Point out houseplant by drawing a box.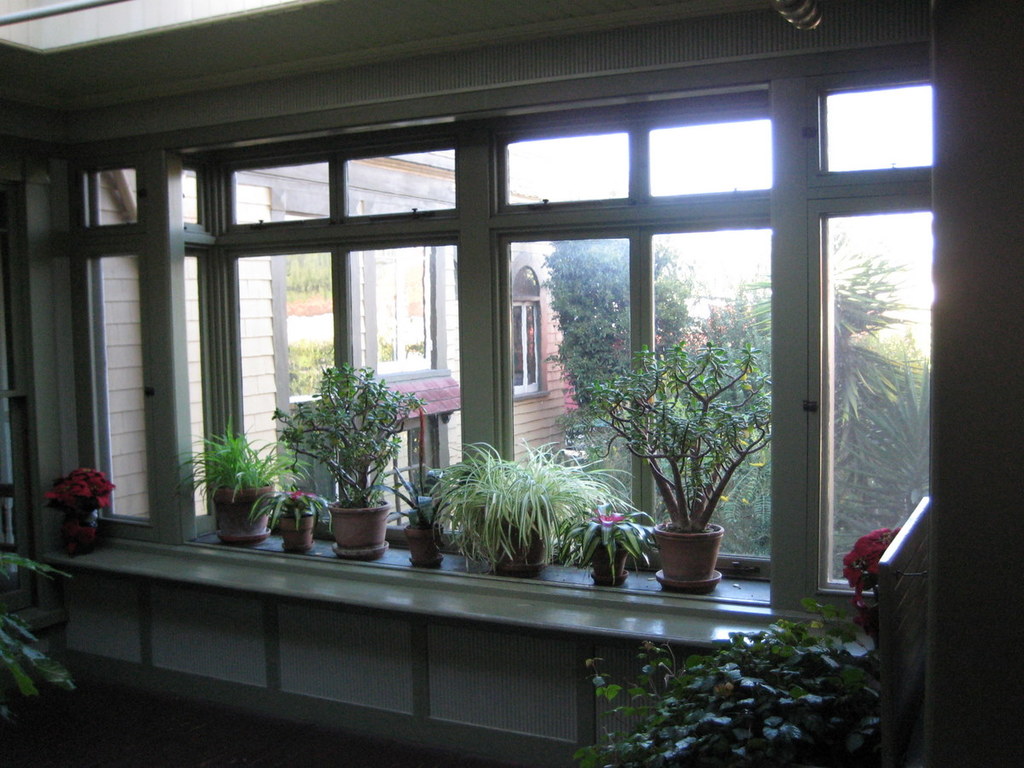
{"x1": 573, "y1": 333, "x2": 782, "y2": 580}.
